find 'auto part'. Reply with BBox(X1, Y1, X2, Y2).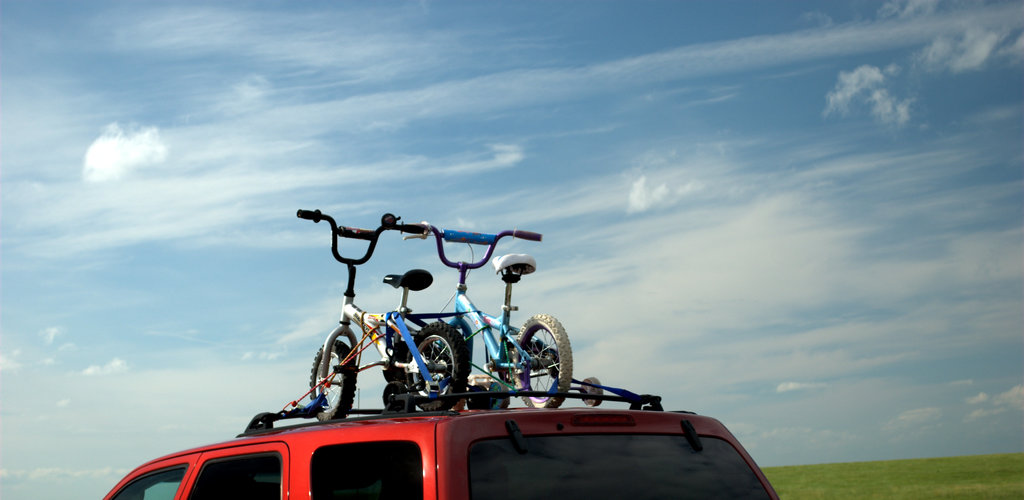
BBox(305, 439, 438, 499).
